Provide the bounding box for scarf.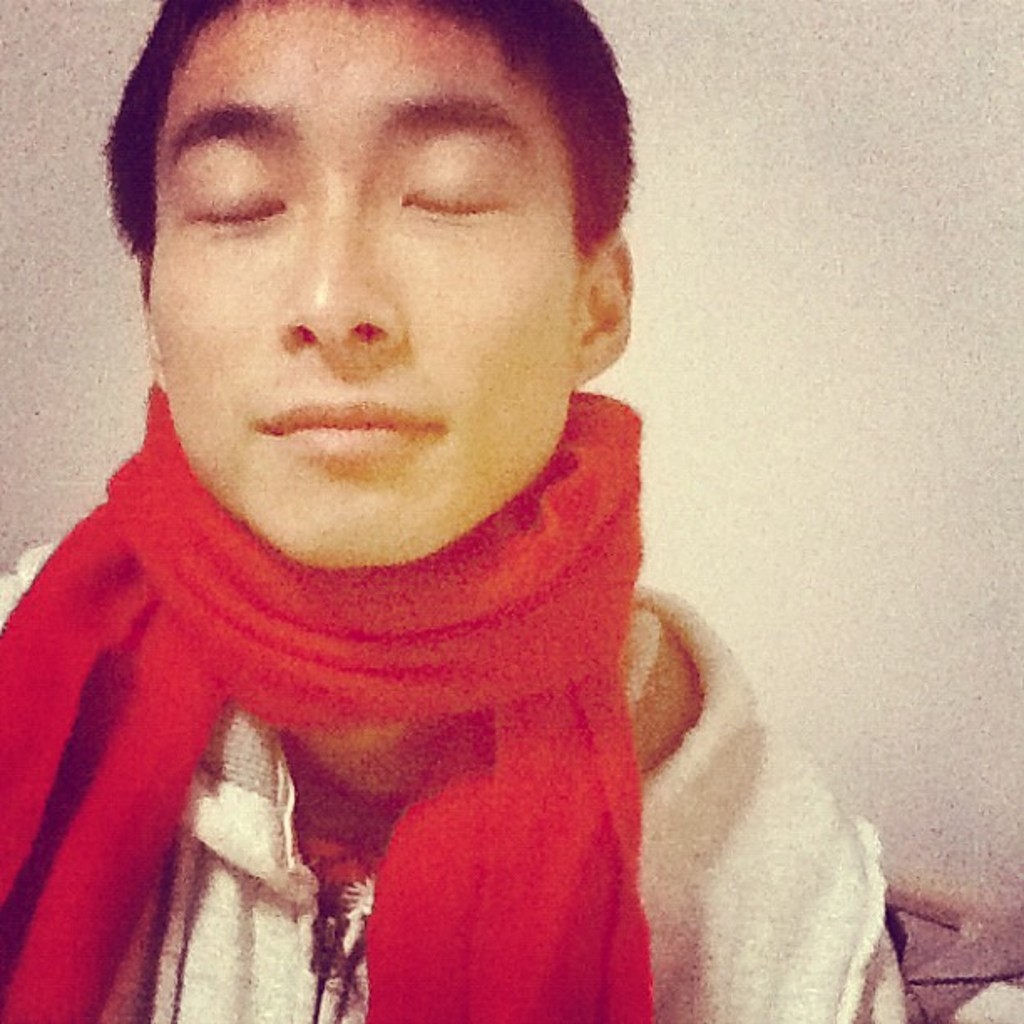
<region>0, 381, 646, 1022</region>.
